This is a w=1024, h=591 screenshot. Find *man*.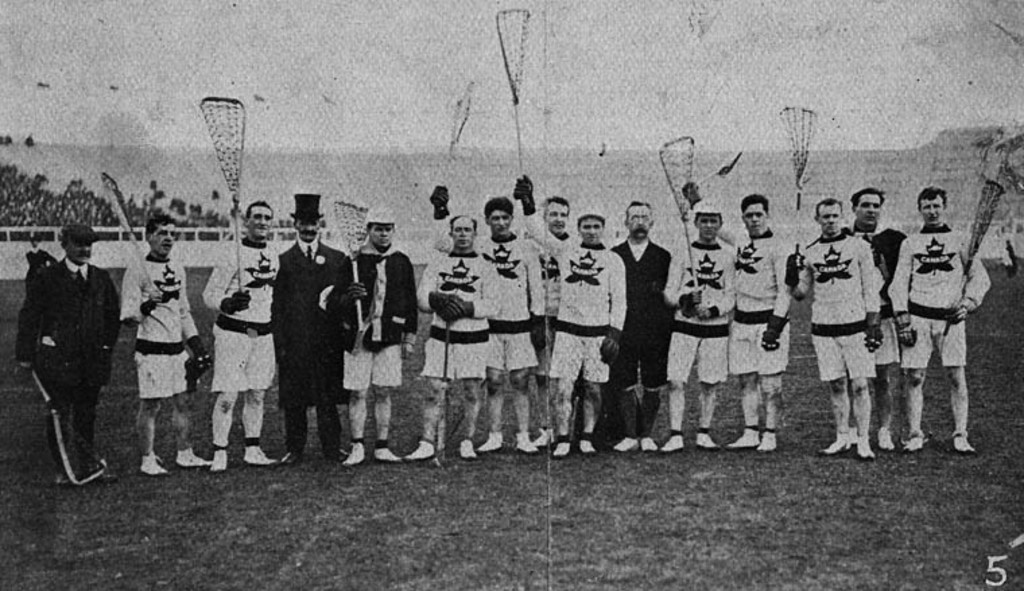
Bounding box: pyautogui.locateOnScreen(666, 198, 738, 446).
